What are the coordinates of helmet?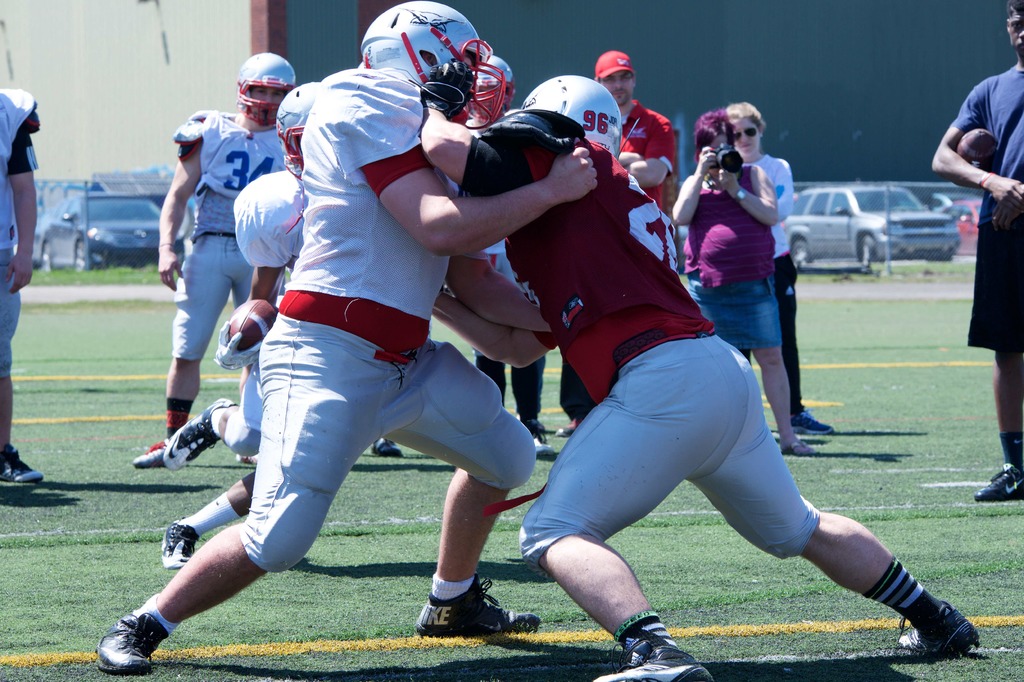
(left=519, top=75, right=618, bottom=160).
